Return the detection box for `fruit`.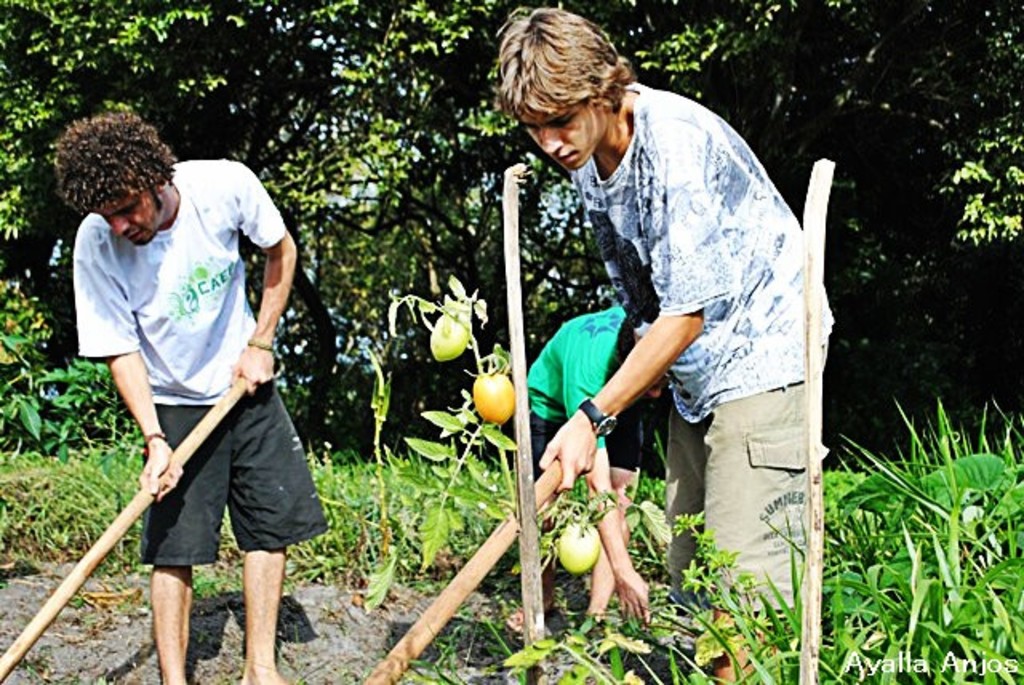
x1=430, y1=314, x2=472, y2=360.
